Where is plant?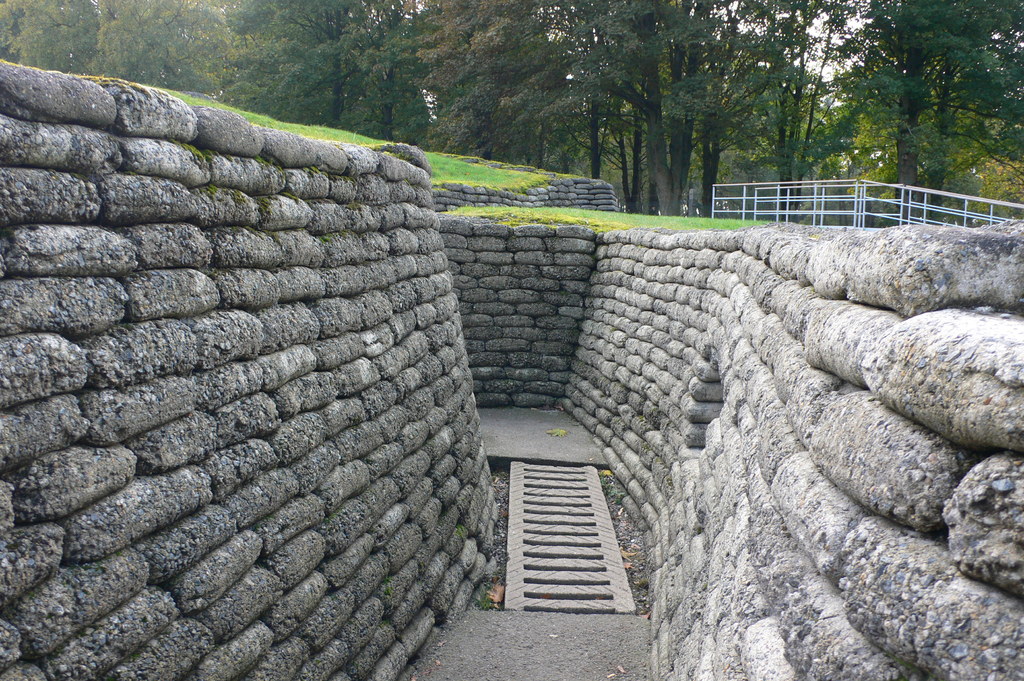
BBox(382, 613, 392, 629).
